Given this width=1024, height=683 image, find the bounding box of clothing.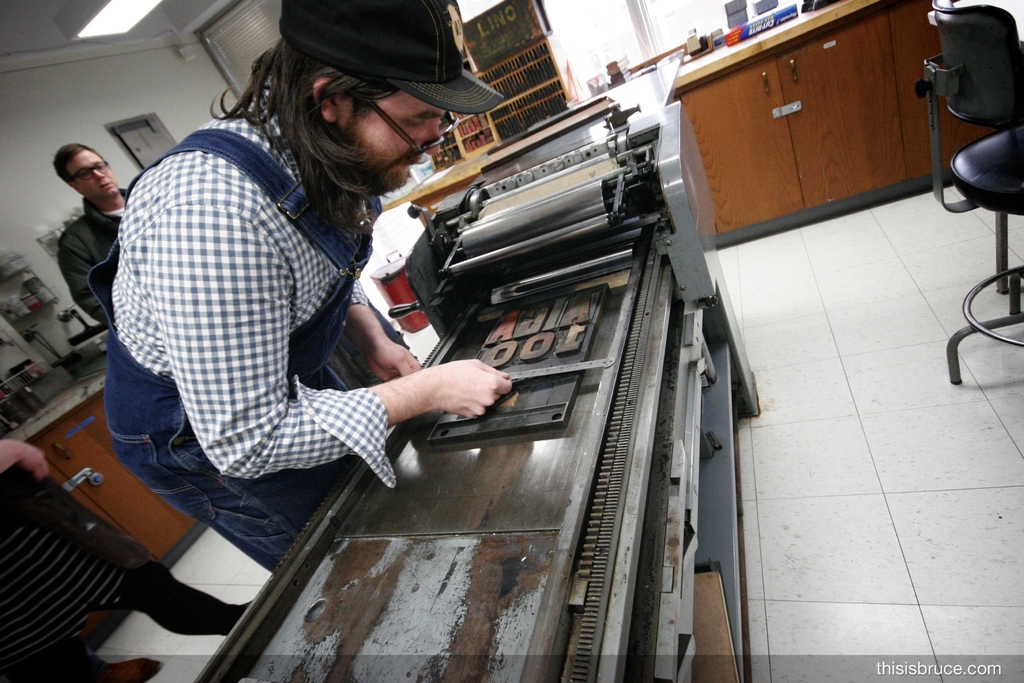
box=[88, 40, 570, 579].
